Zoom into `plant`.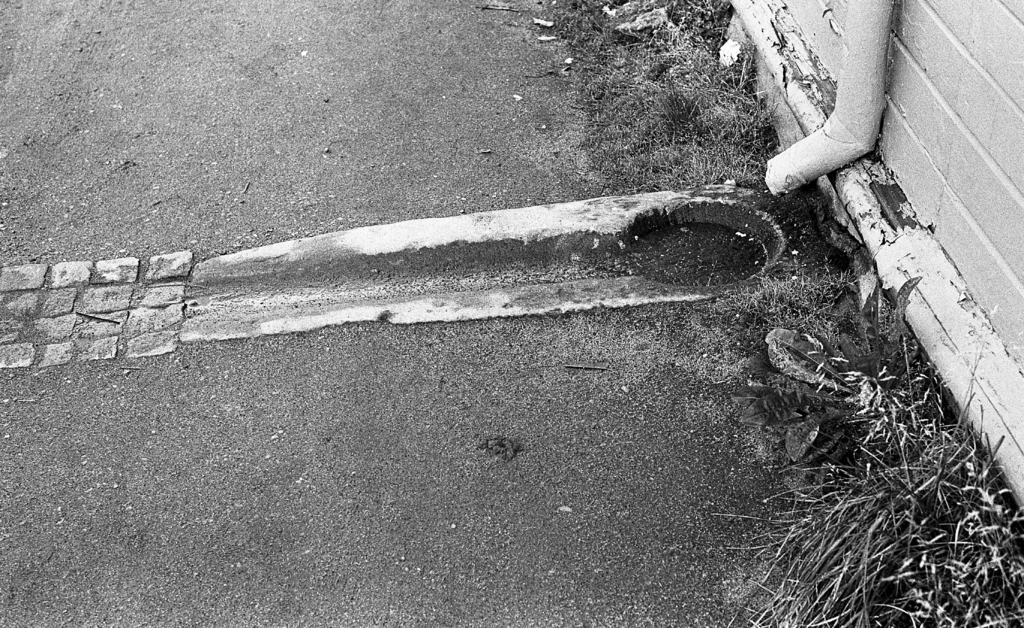
Zoom target: {"left": 719, "top": 261, "right": 863, "bottom": 379}.
